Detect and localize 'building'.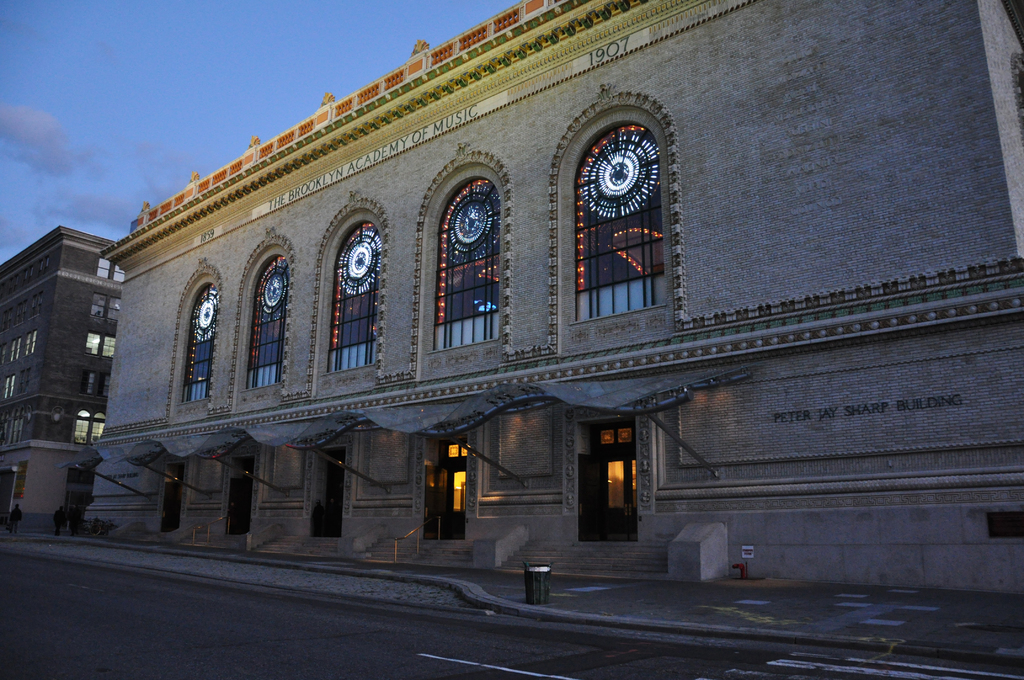
Localized at locate(79, 0, 1023, 588).
